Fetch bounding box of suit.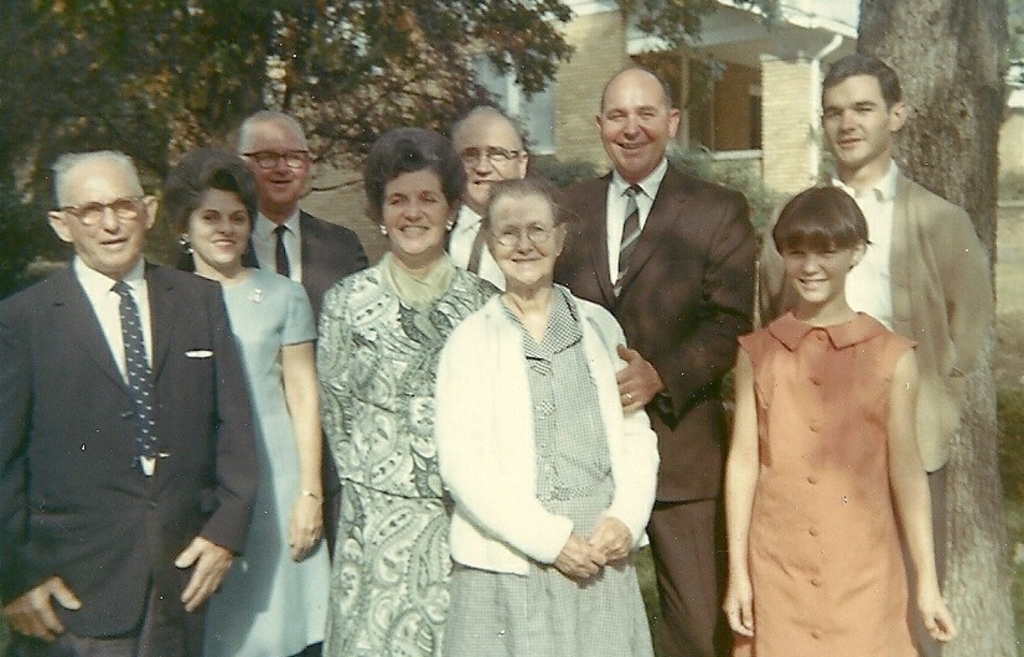
Bbox: (5,149,244,652).
